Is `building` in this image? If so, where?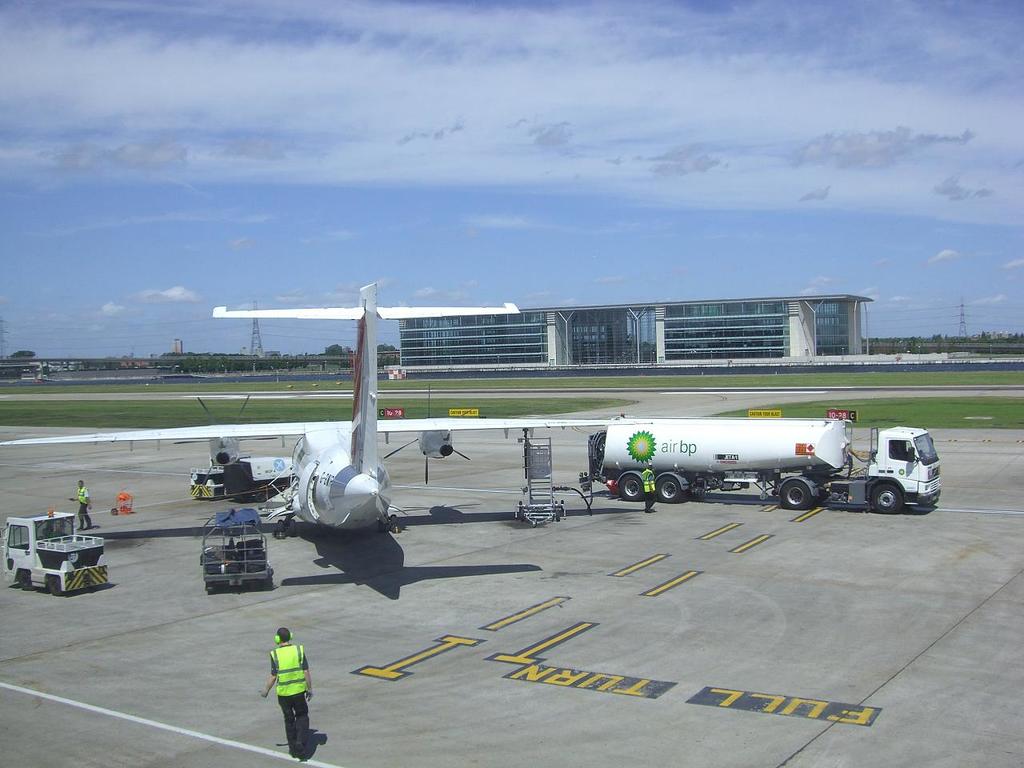
Yes, at {"x1": 398, "y1": 293, "x2": 873, "y2": 368}.
